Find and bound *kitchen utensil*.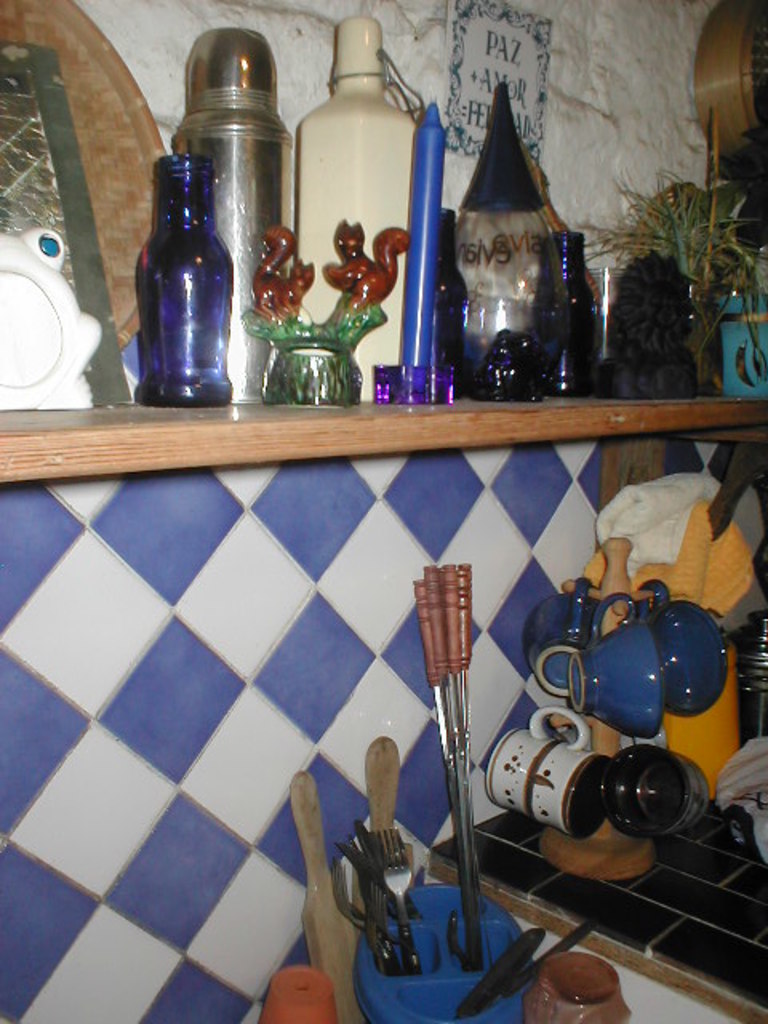
Bound: BBox(490, 923, 598, 1005).
